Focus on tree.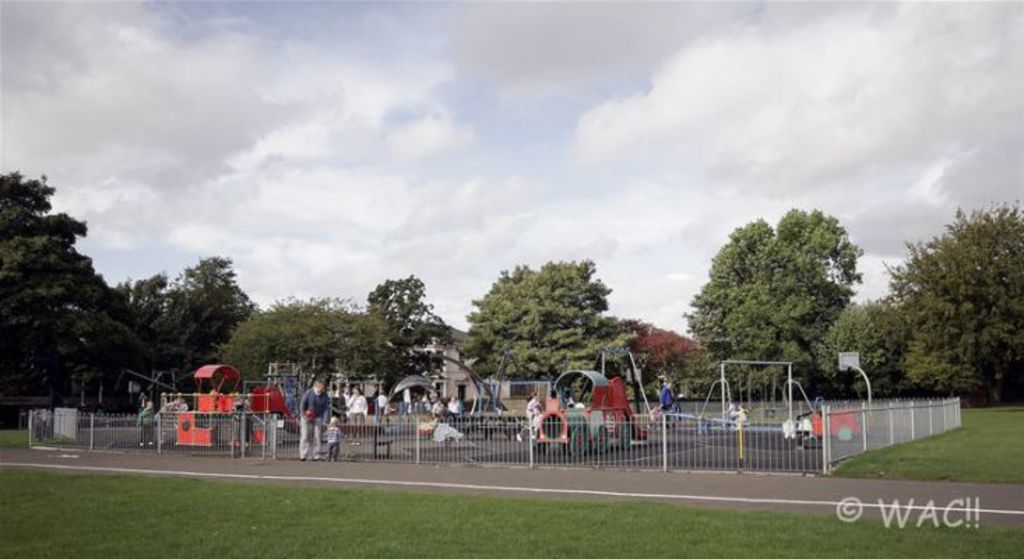
Focused at 0:166:154:408.
